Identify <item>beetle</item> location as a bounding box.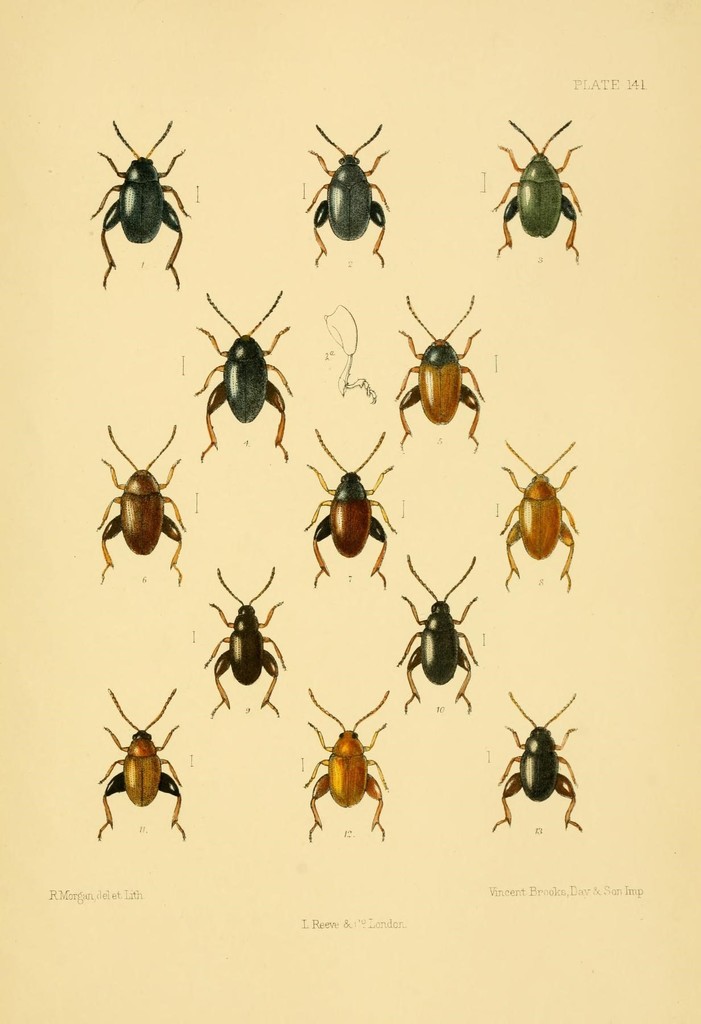
495 124 583 264.
